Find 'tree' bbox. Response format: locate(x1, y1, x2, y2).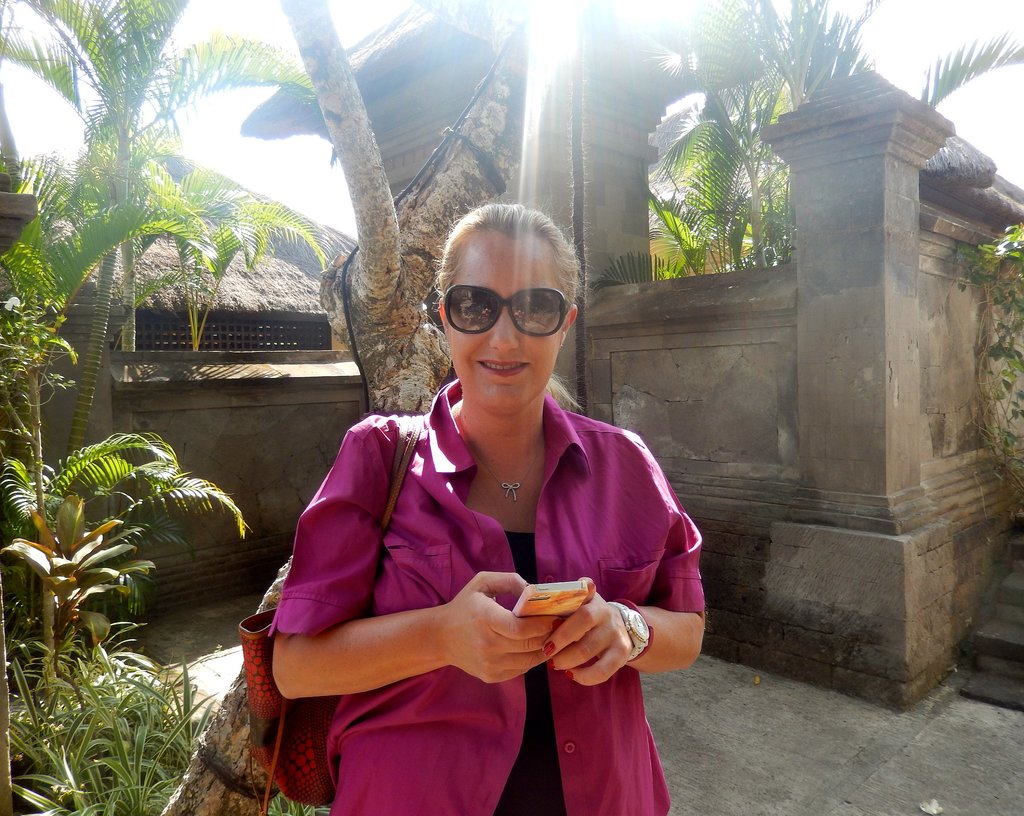
locate(579, 0, 1023, 300).
